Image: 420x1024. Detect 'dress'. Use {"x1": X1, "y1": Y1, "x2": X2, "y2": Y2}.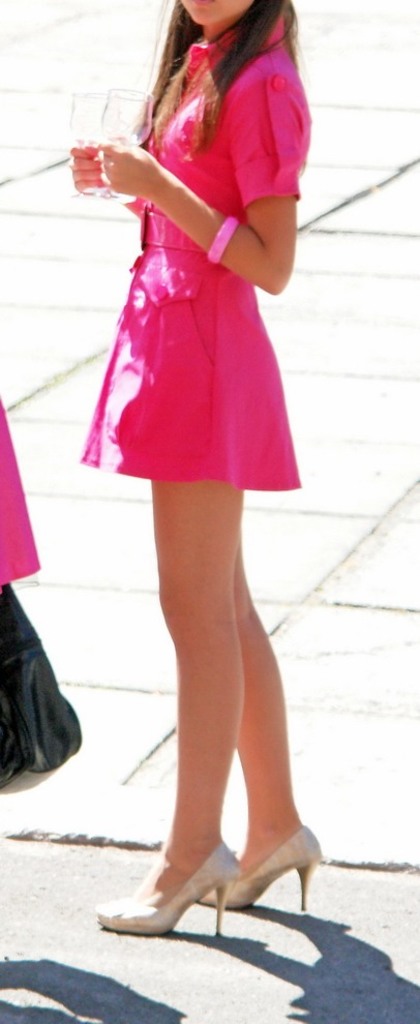
{"x1": 81, "y1": 10, "x2": 307, "y2": 490}.
